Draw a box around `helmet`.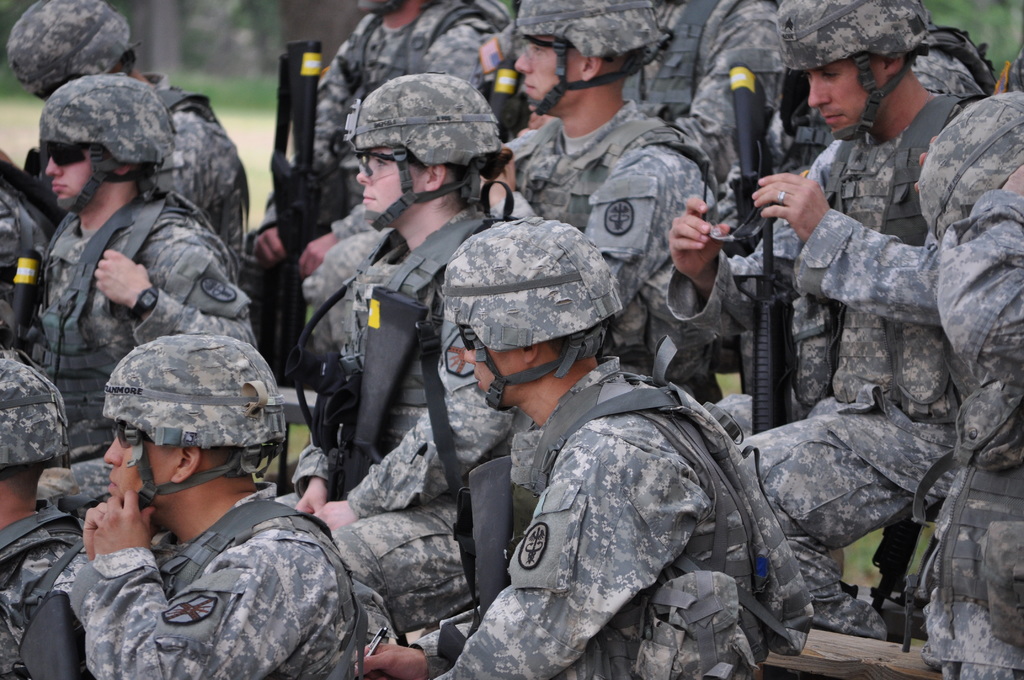
[x1=908, y1=51, x2=989, y2=100].
